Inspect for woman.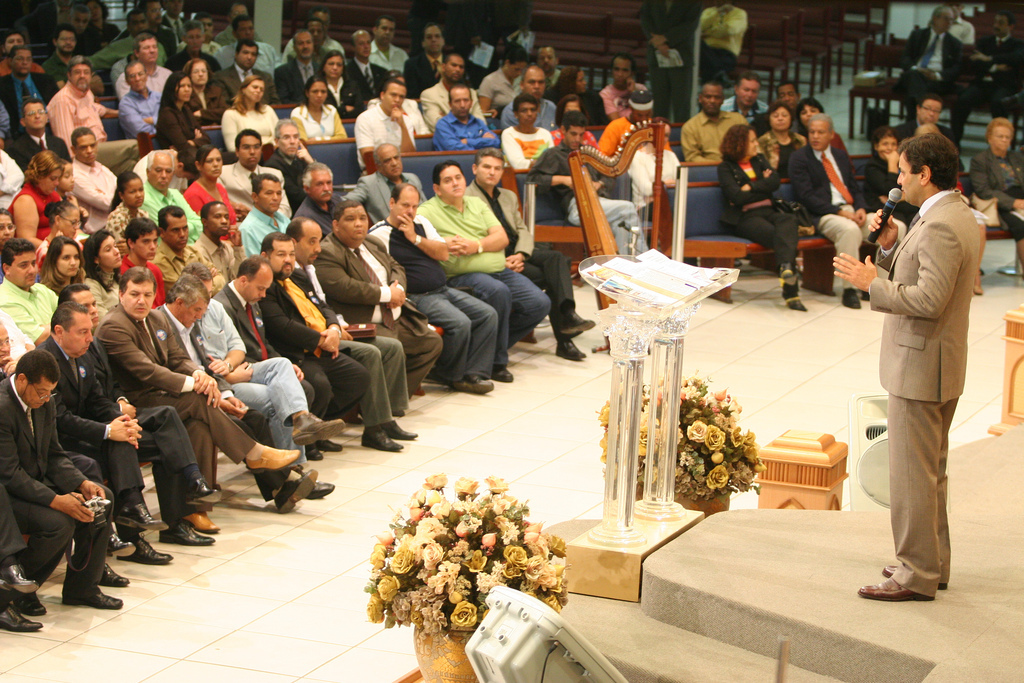
Inspection: locate(969, 115, 1023, 281).
